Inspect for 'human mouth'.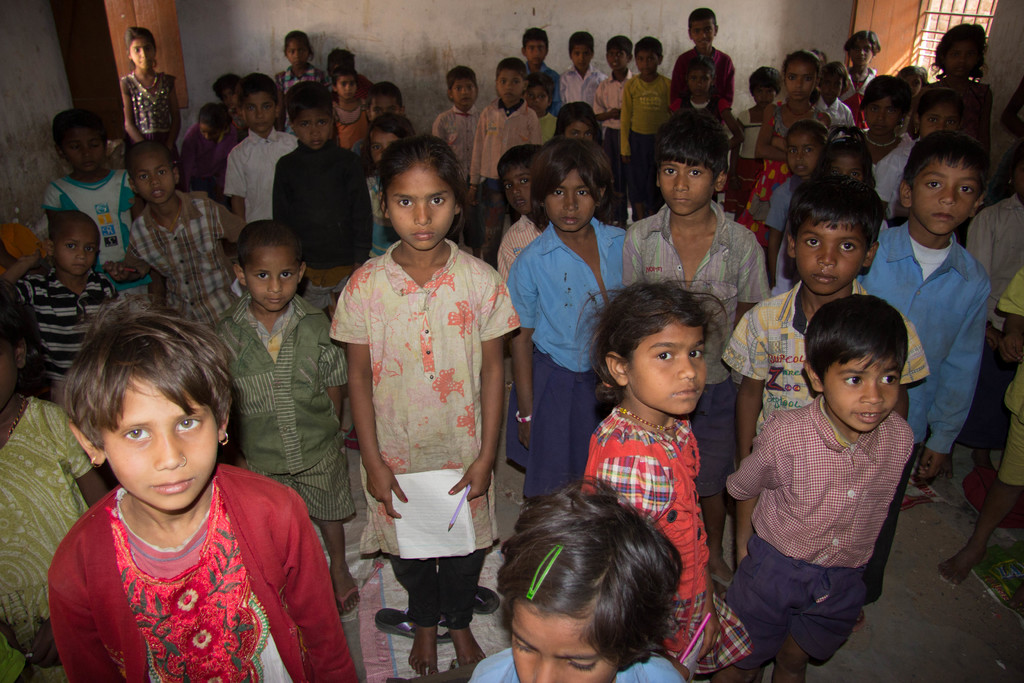
Inspection: x1=532 y1=57 x2=538 y2=60.
